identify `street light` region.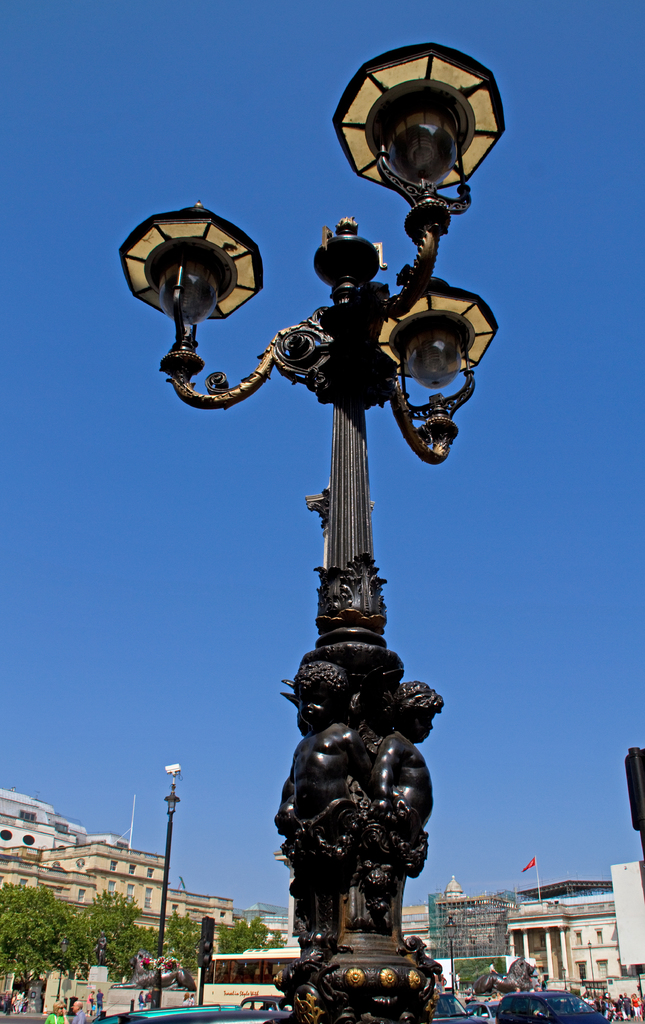
Region: [153, 753, 188, 1005].
